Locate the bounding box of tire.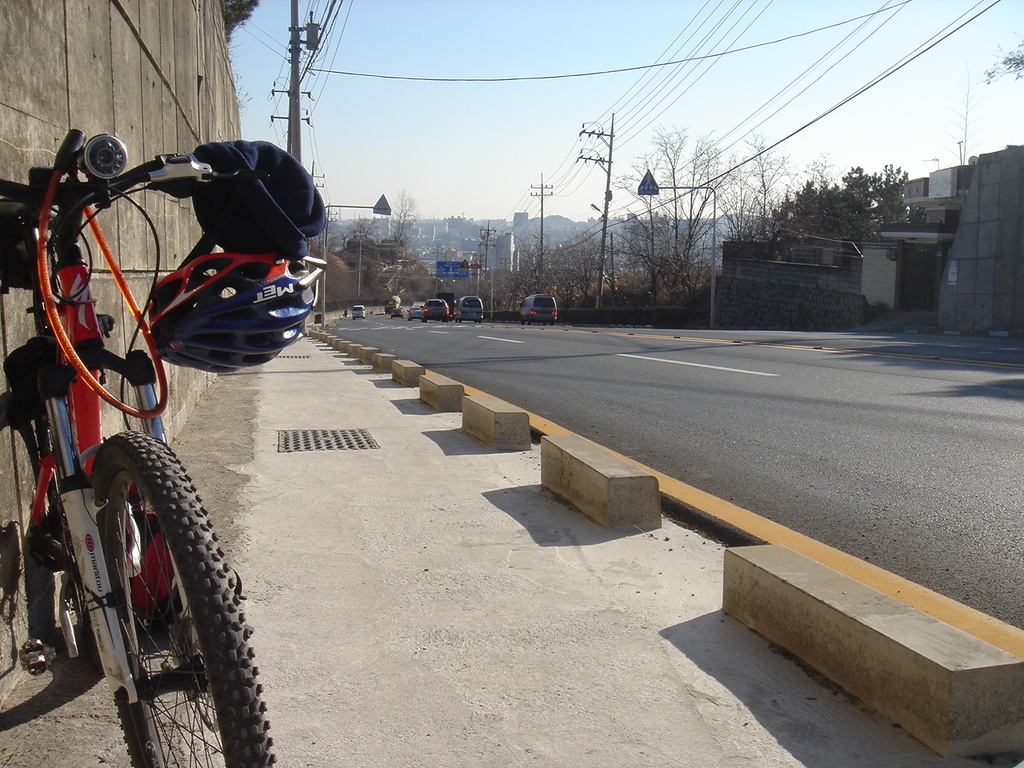
Bounding box: 34,416,98,666.
